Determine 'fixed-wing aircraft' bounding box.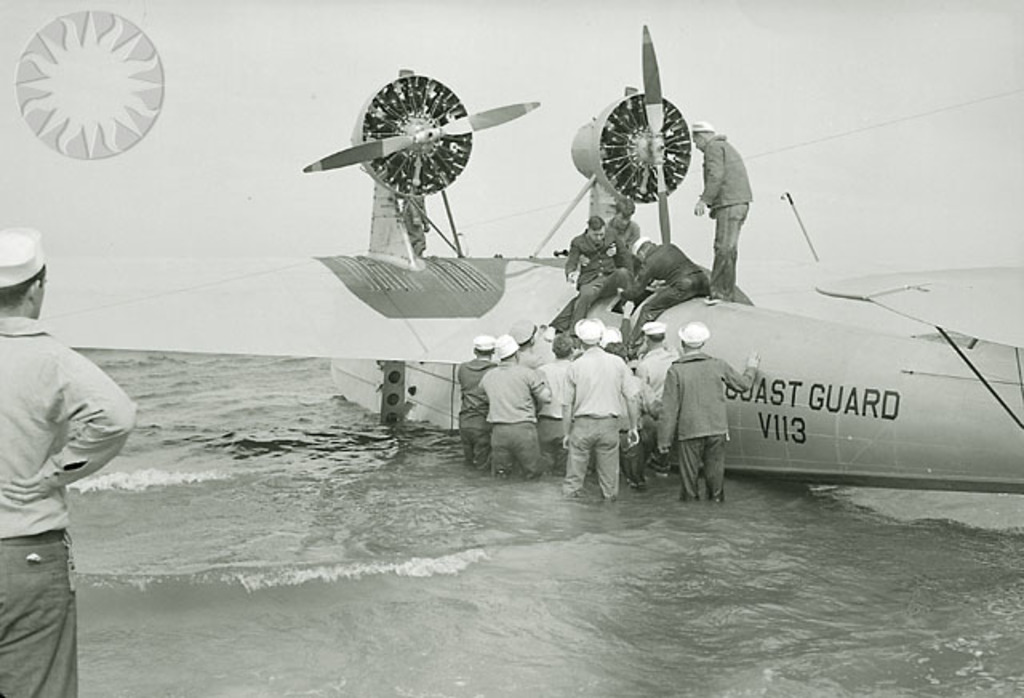
Determined: left=283, top=21, right=1022, bottom=511.
